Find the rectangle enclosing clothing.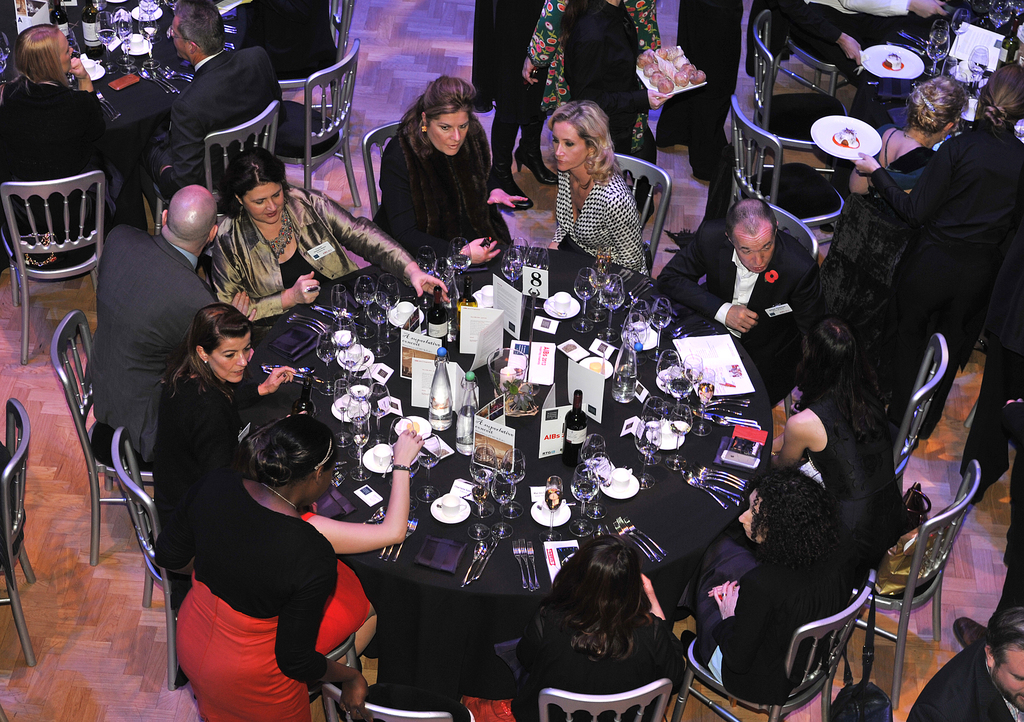
box(764, 0, 850, 74).
